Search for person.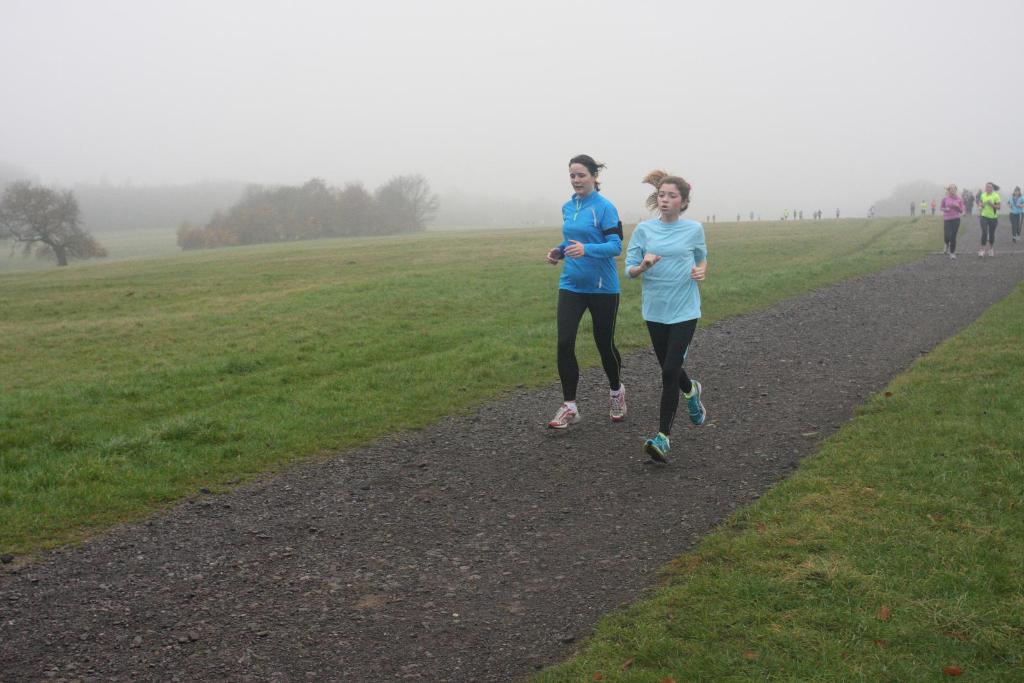
Found at (555, 159, 628, 428).
